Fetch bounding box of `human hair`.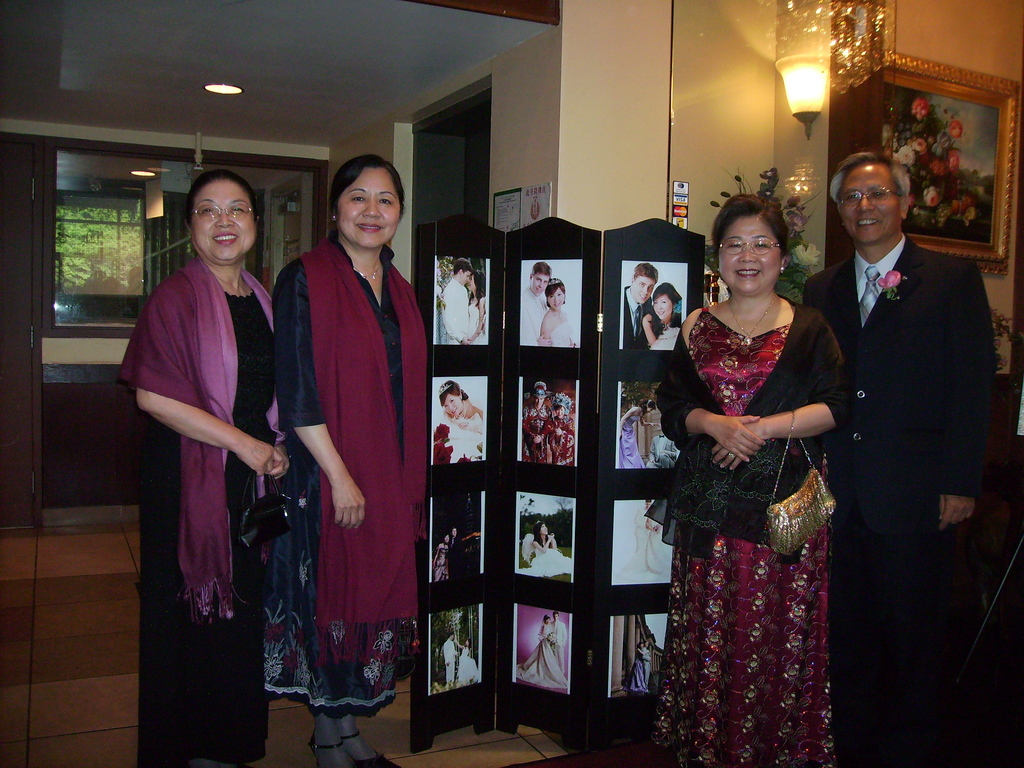
Bbox: [546,278,566,304].
